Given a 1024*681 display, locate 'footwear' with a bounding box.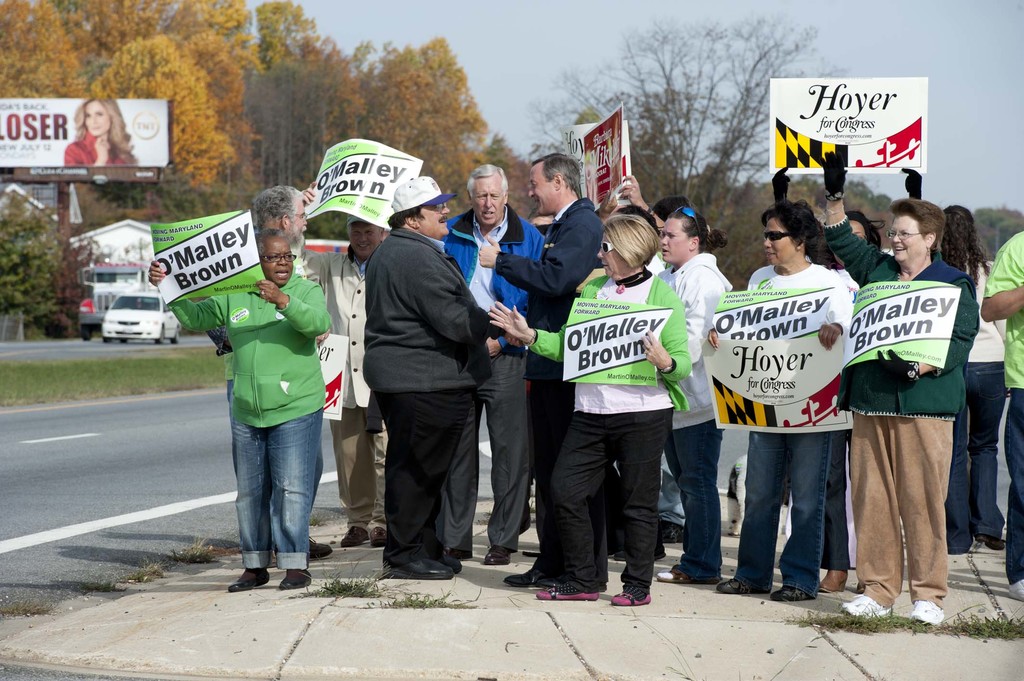
Located: {"x1": 657, "y1": 565, "x2": 720, "y2": 582}.
